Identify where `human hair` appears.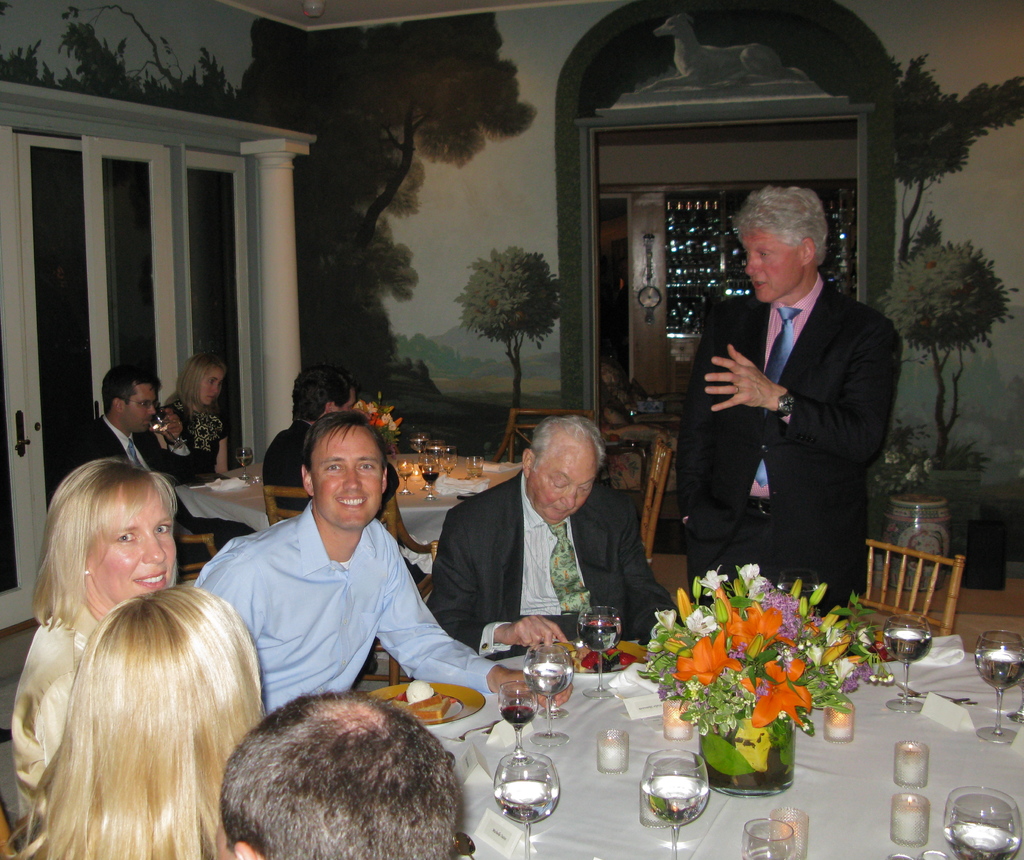
Appears at x1=207 y1=688 x2=463 y2=859.
